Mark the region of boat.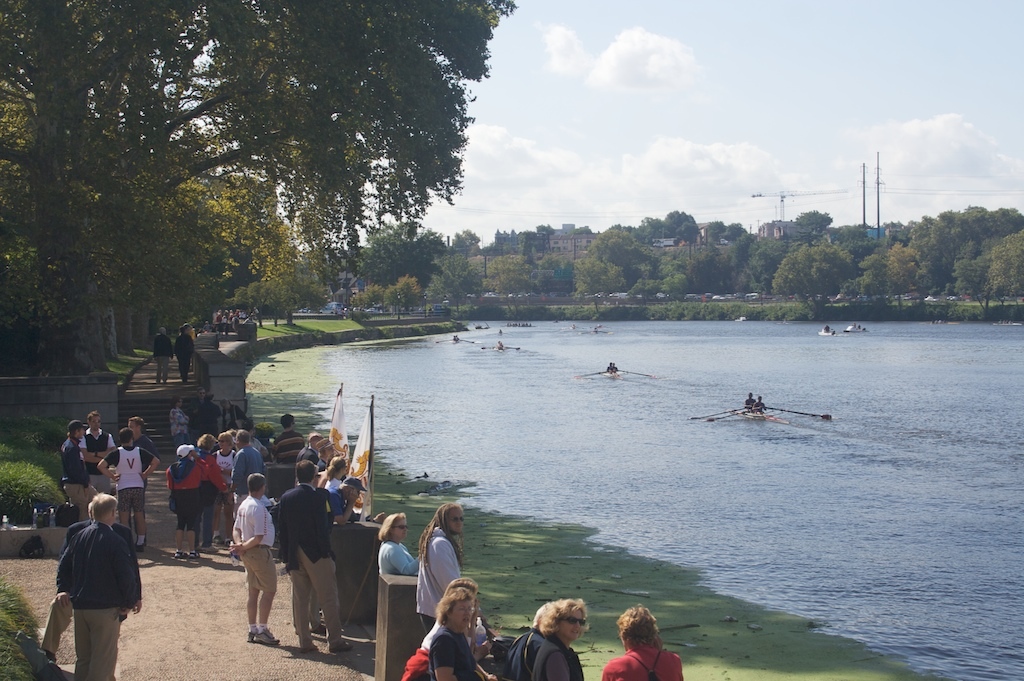
Region: [707, 400, 787, 425].
